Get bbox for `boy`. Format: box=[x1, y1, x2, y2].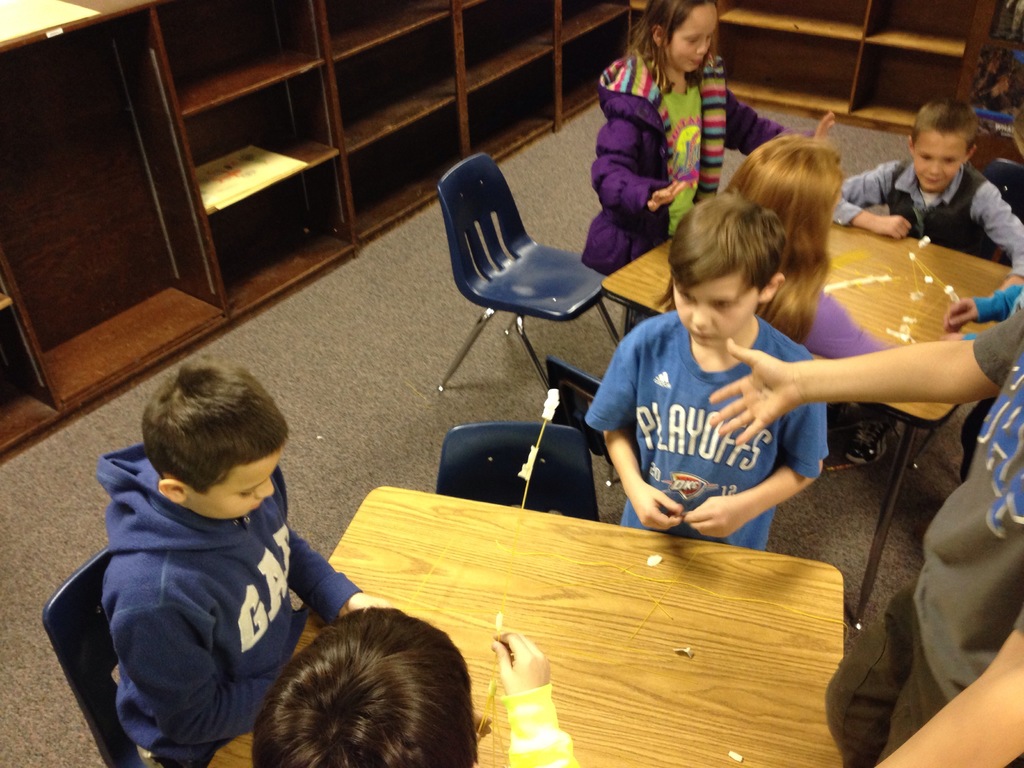
box=[252, 591, 579, 767].
